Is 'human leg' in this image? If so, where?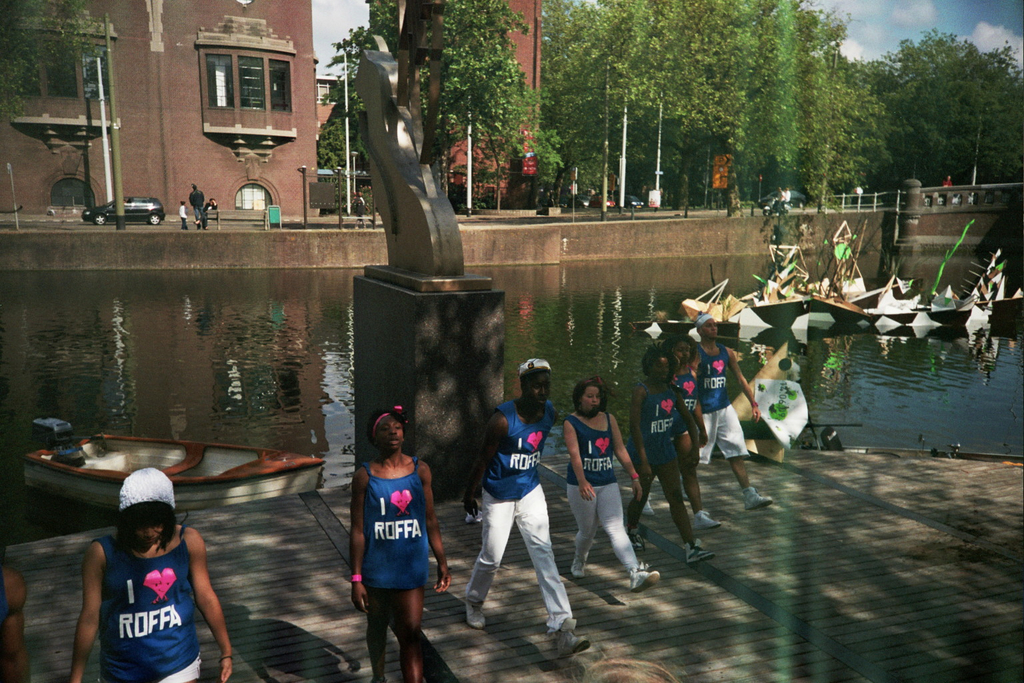
Yes, at select_region(653, 458, 717, 570).
